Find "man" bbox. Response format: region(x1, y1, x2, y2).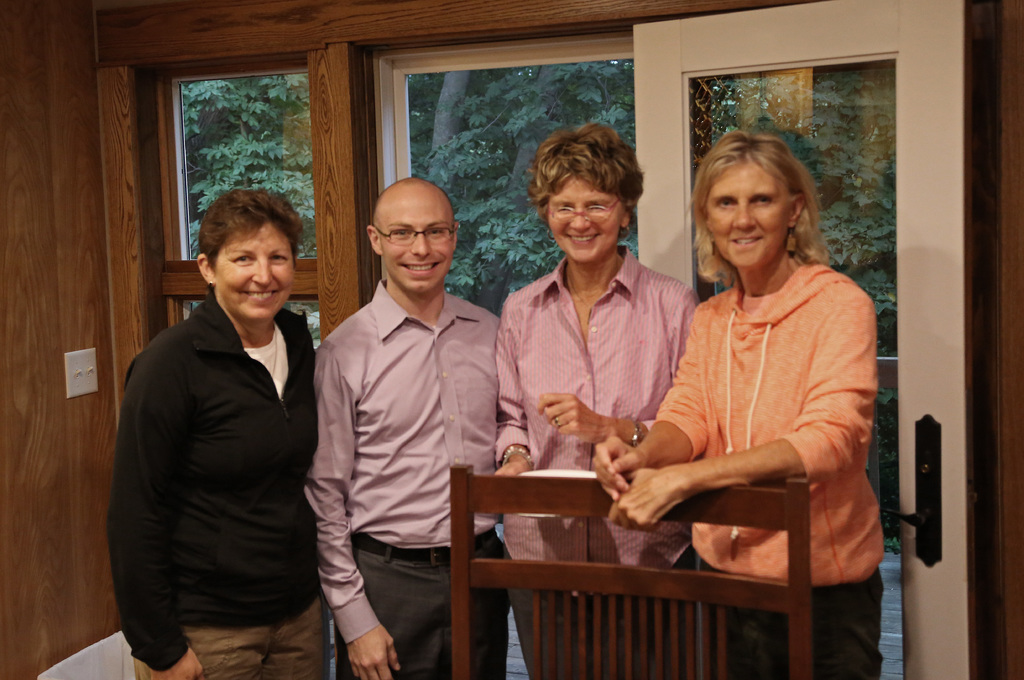
region(294, 162, 513, 668).
